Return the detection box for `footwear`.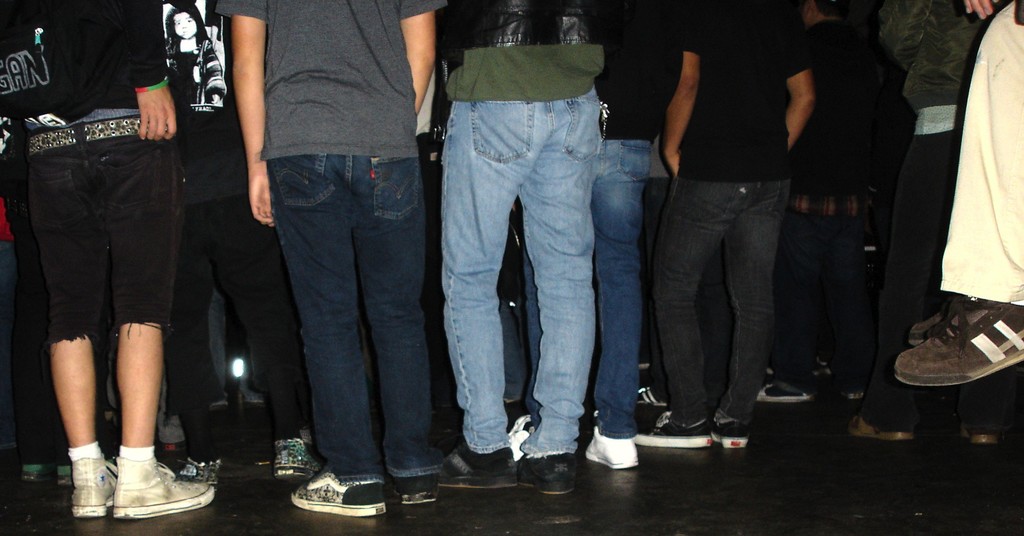
<box>509,452,574,496</box>.
